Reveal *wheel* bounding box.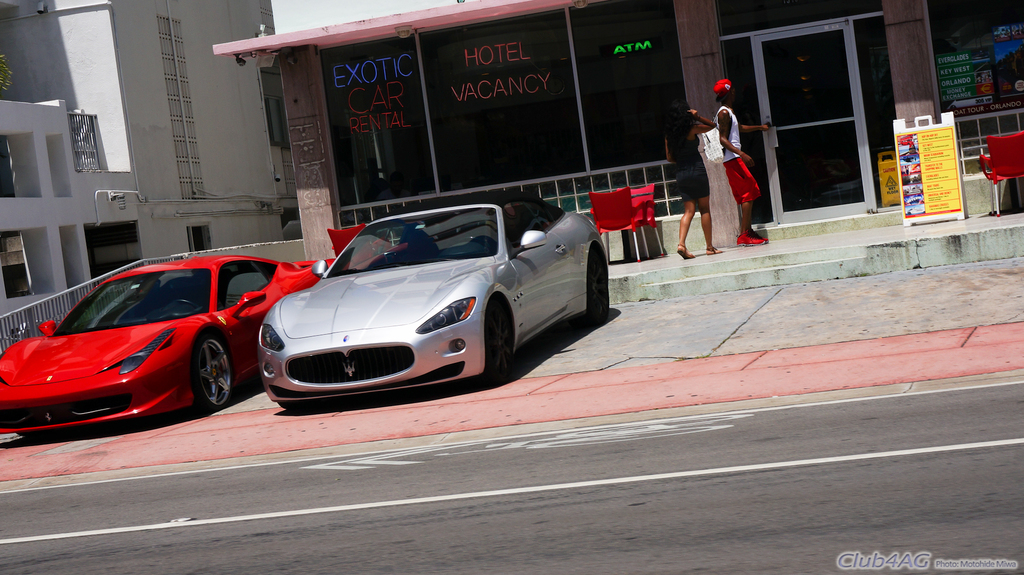
Revealed: locate(580, 245, 608, 328).
